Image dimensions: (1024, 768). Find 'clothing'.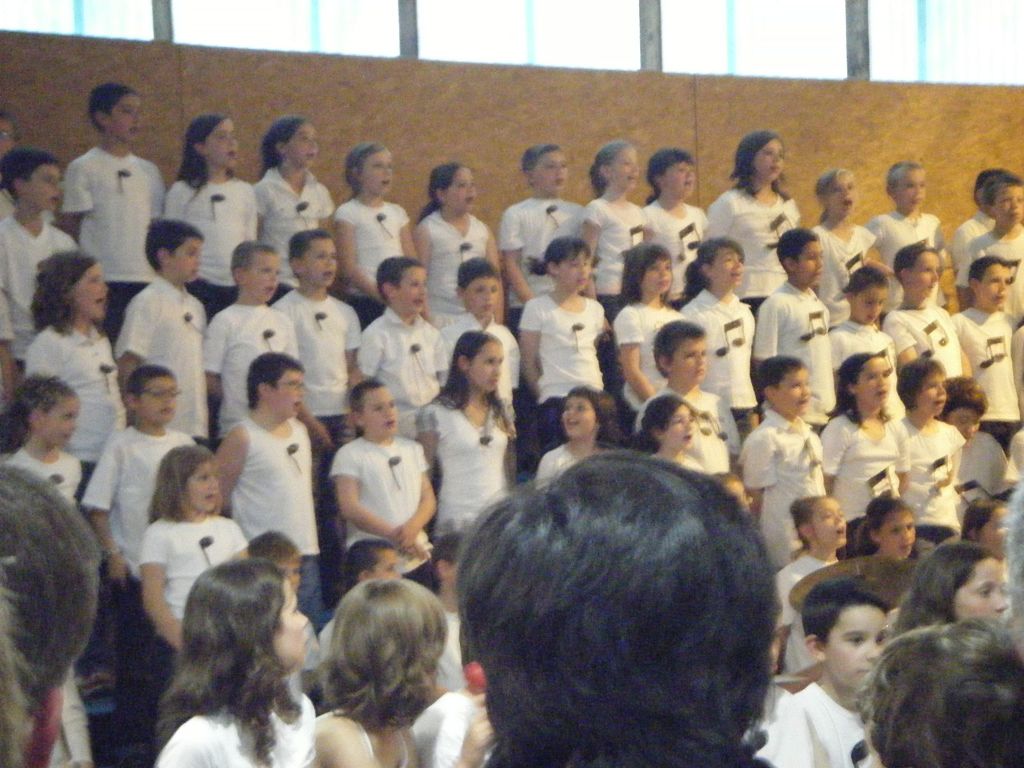
742, 407, 824, 569.
